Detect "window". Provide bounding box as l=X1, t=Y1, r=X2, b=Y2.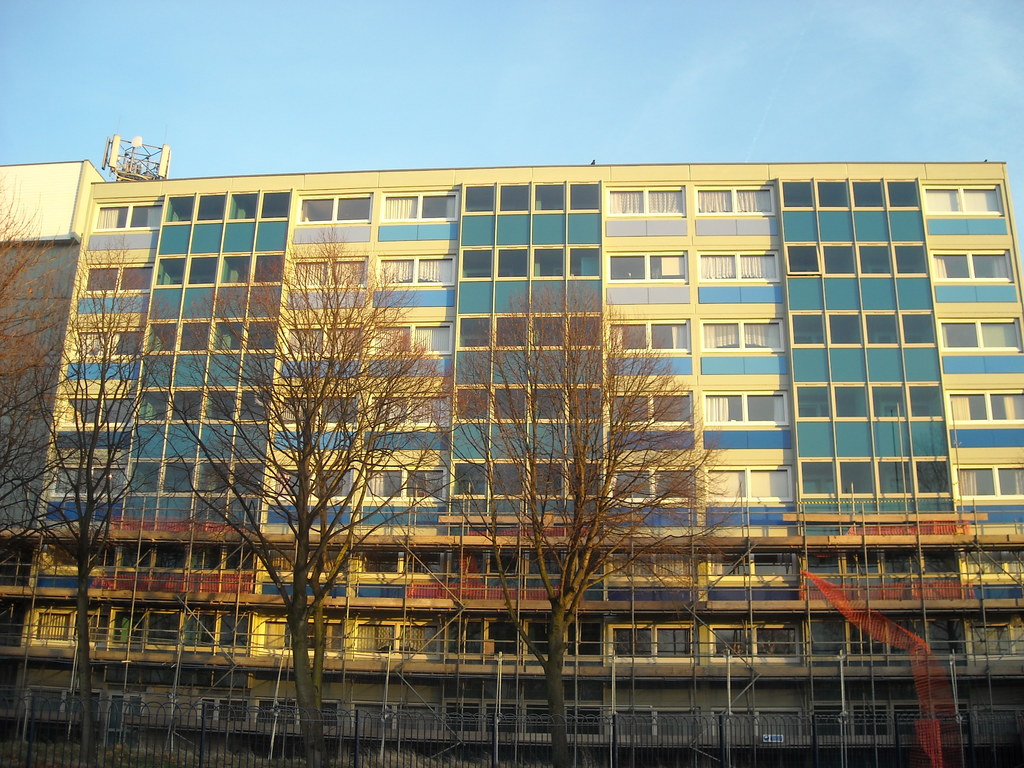
l=703, t=391, r=793, b=428.
